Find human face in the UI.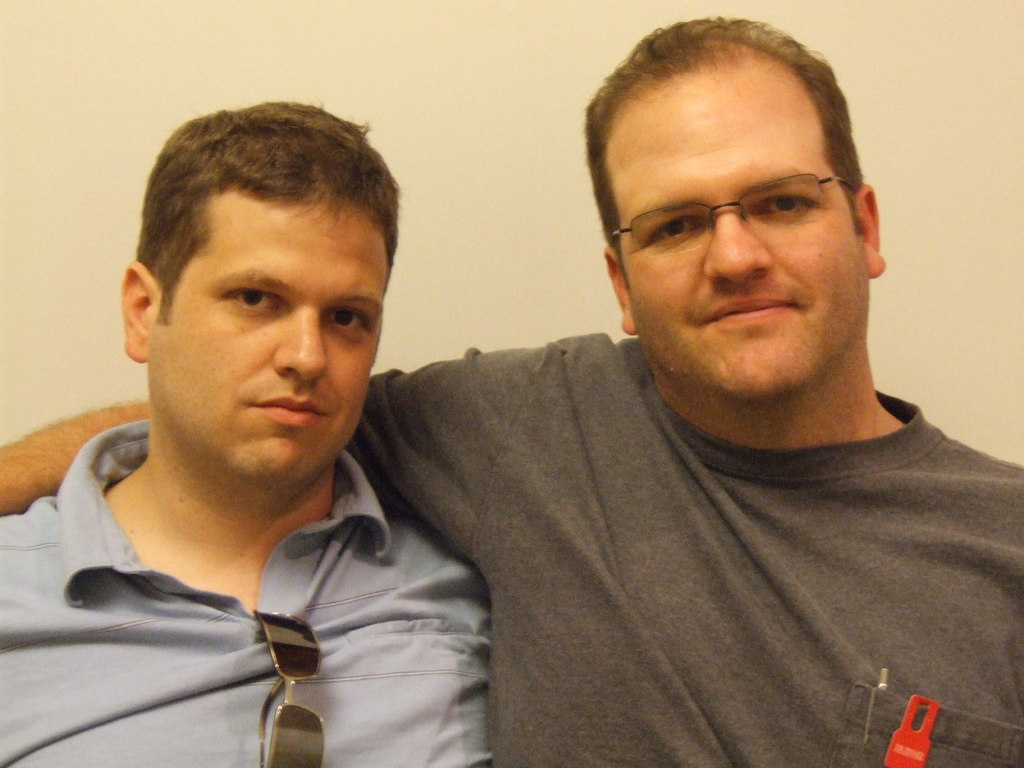
UI element at 136/187/389/497.
